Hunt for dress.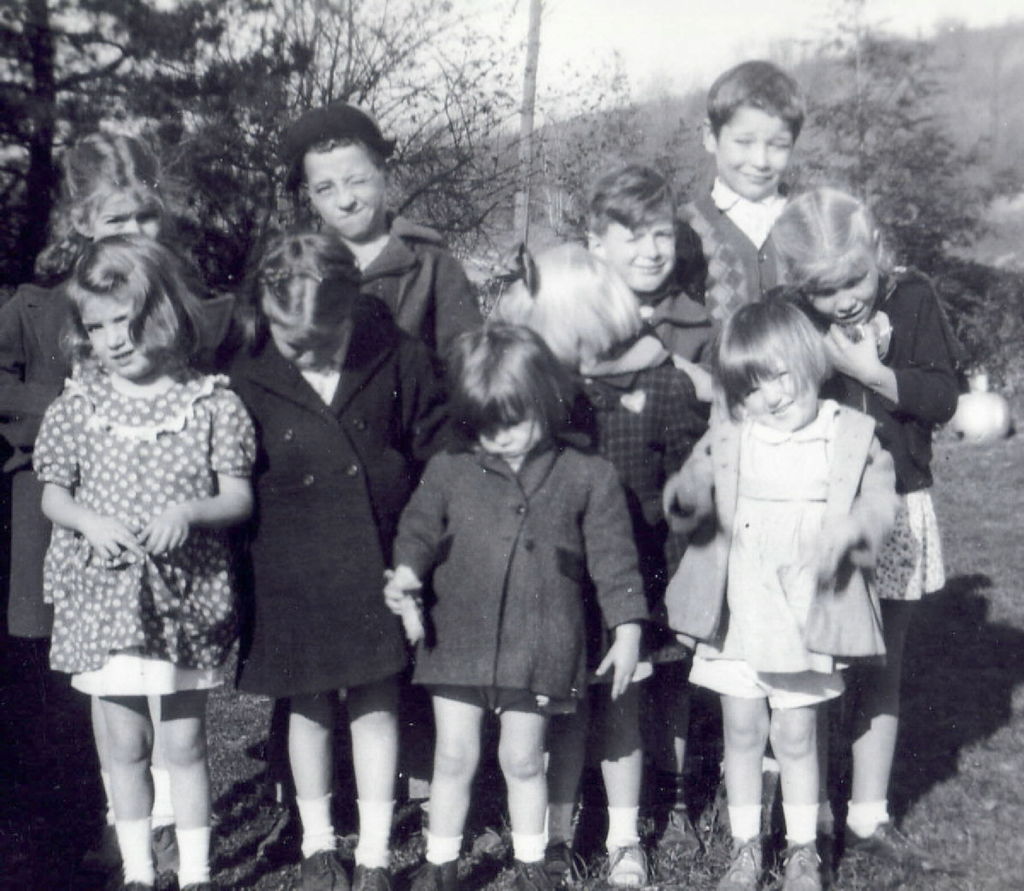
Hunted down at left=223, top=312, right=458, bottom=692.
